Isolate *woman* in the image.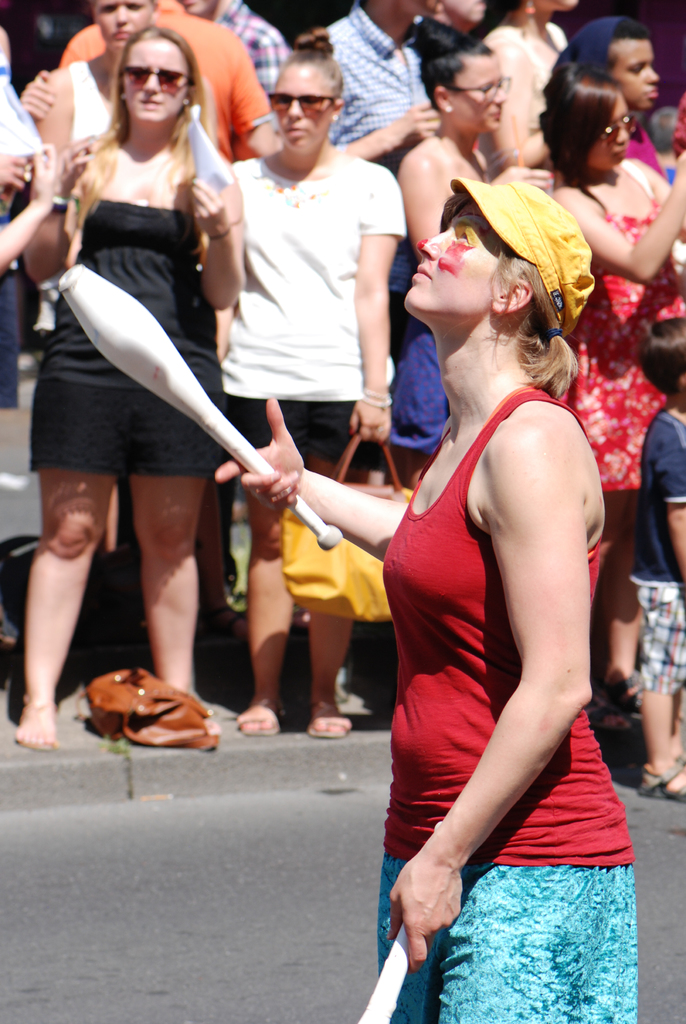
Isolated region: {"x1": 22, "y1": 0, "x2": 202, "y2": 153}.
